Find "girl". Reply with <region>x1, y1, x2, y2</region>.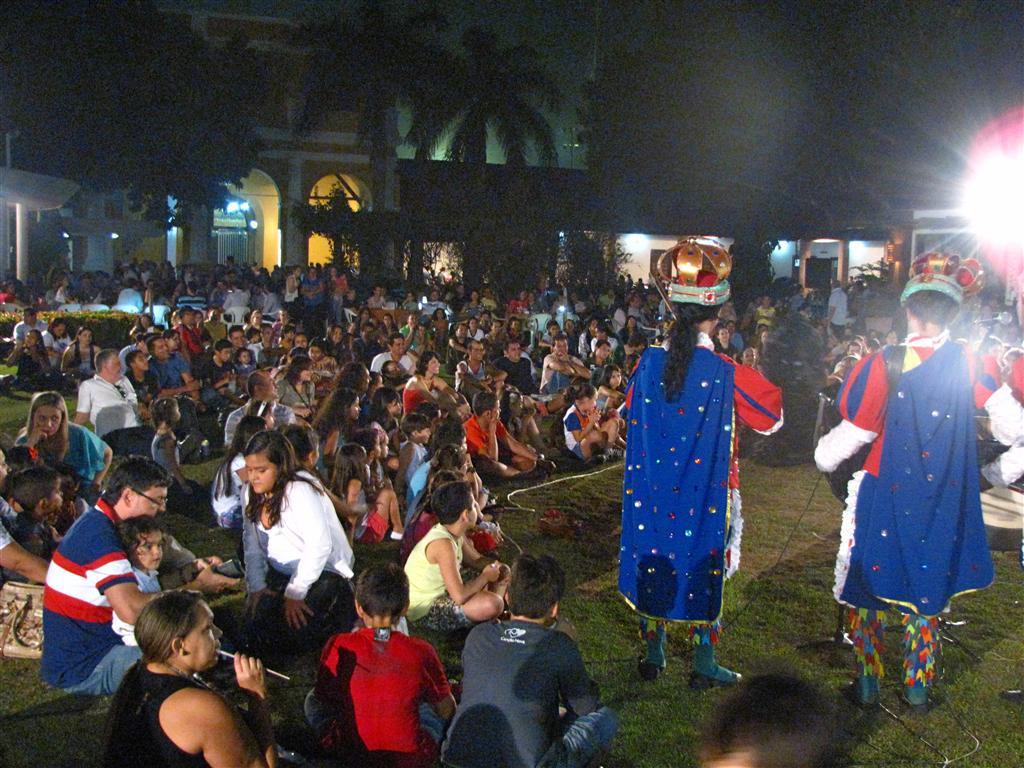
<region>329, 323, 350, 353</region>.
